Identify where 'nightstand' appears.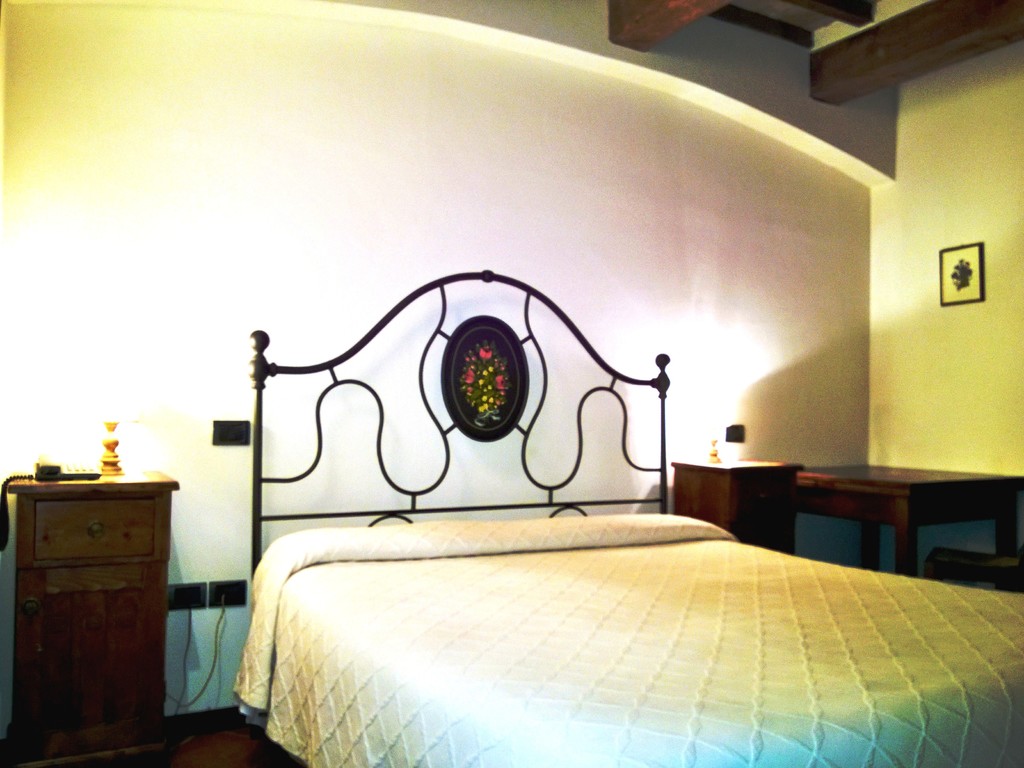
Appears at {"x1": 666, "y1": 449, "x2": 808, "y2": 556}.
